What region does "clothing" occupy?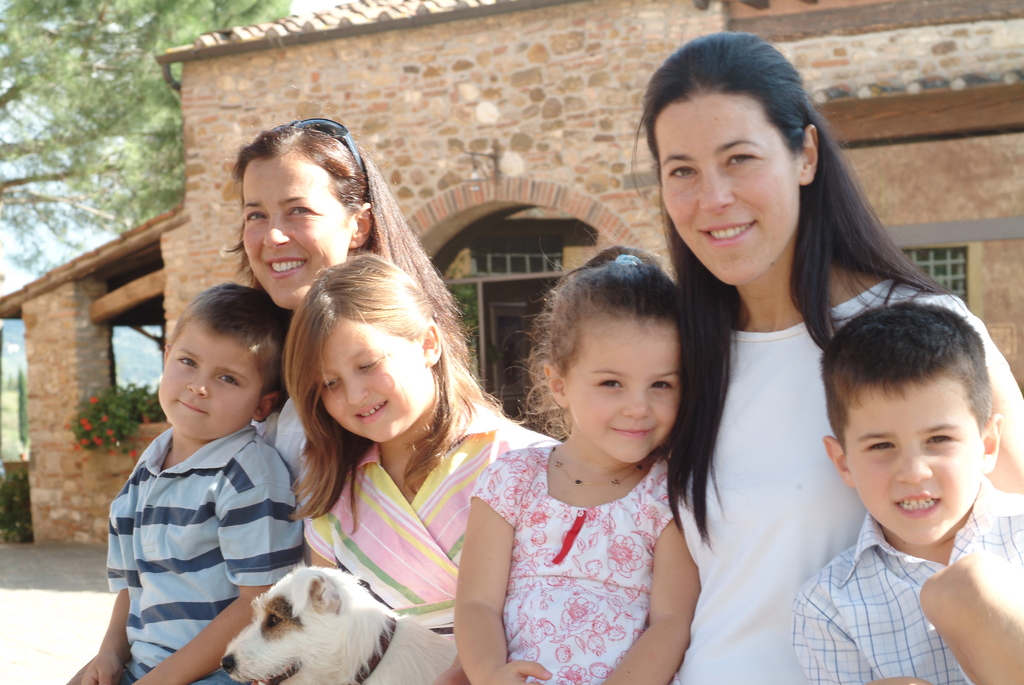
287:385:546:629.
